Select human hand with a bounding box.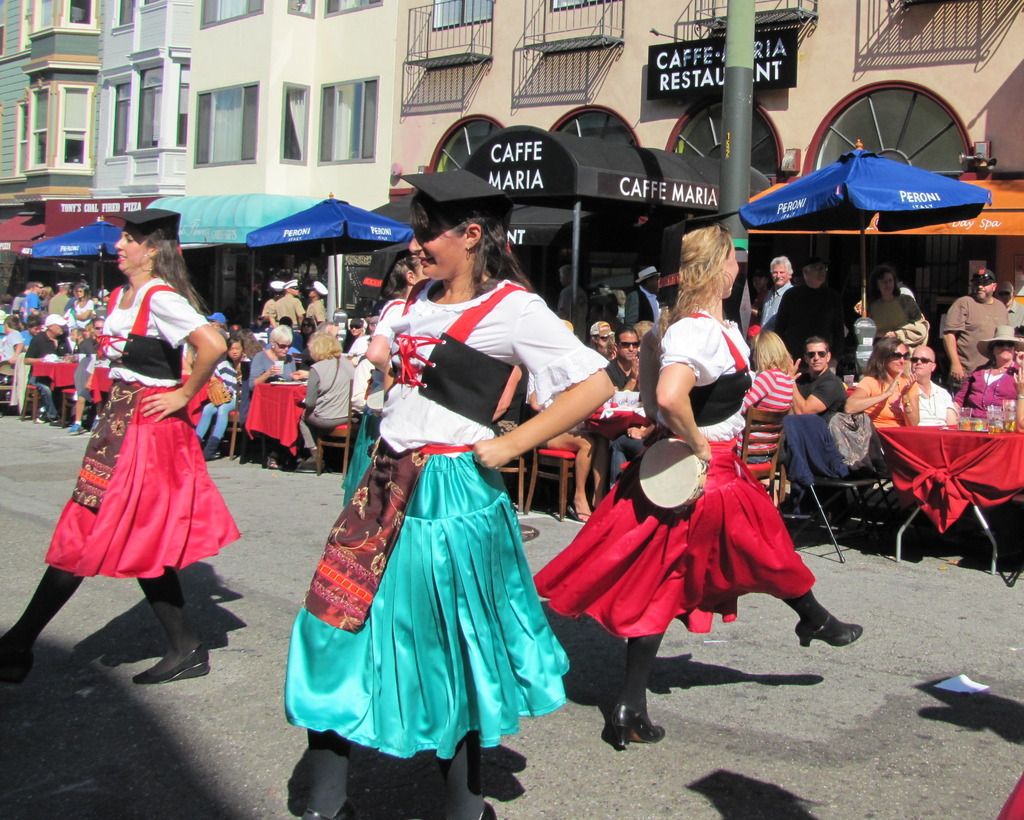
(x1=468, y1=438, x2=516, y2=474).
